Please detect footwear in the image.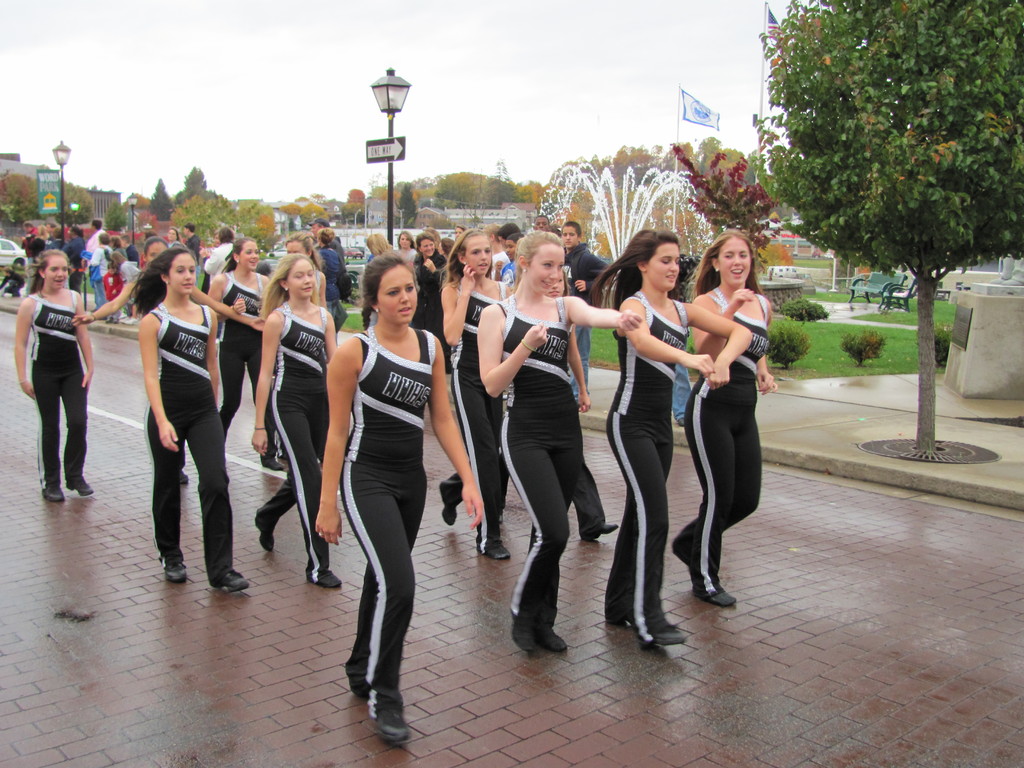
<region>637, 620, 678, 646</region>.
